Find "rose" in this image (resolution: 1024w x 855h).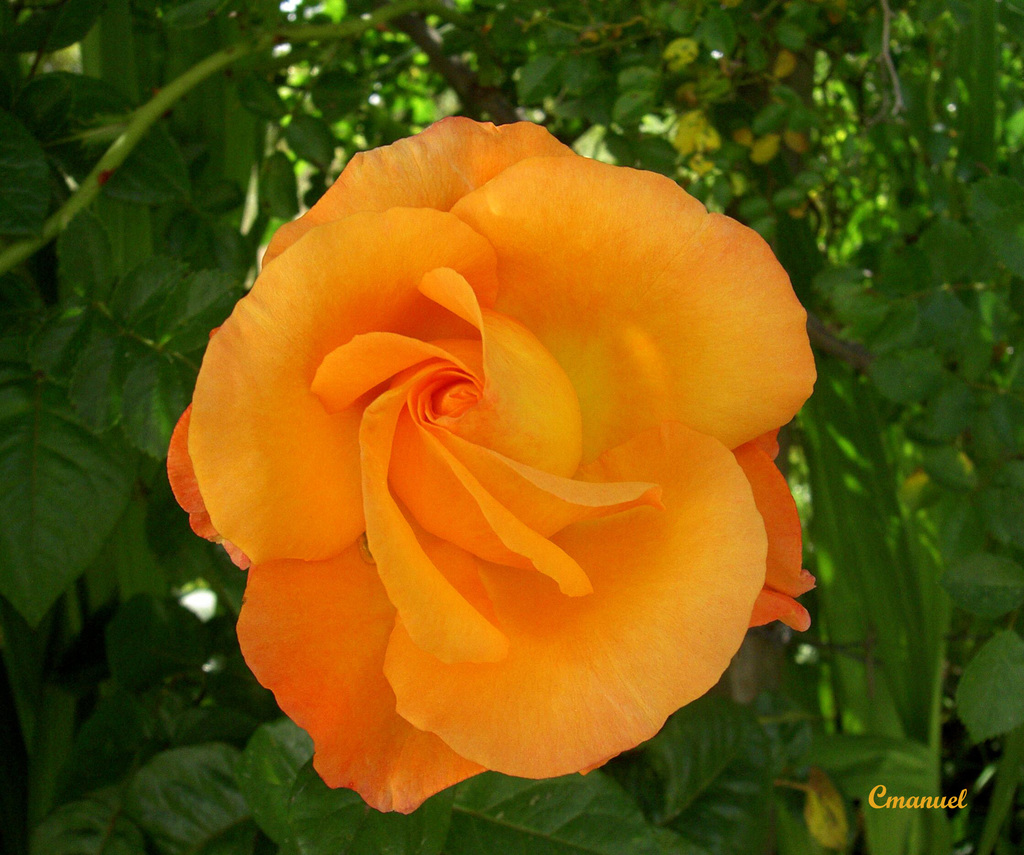
box=[167, 122, 822, 820].
